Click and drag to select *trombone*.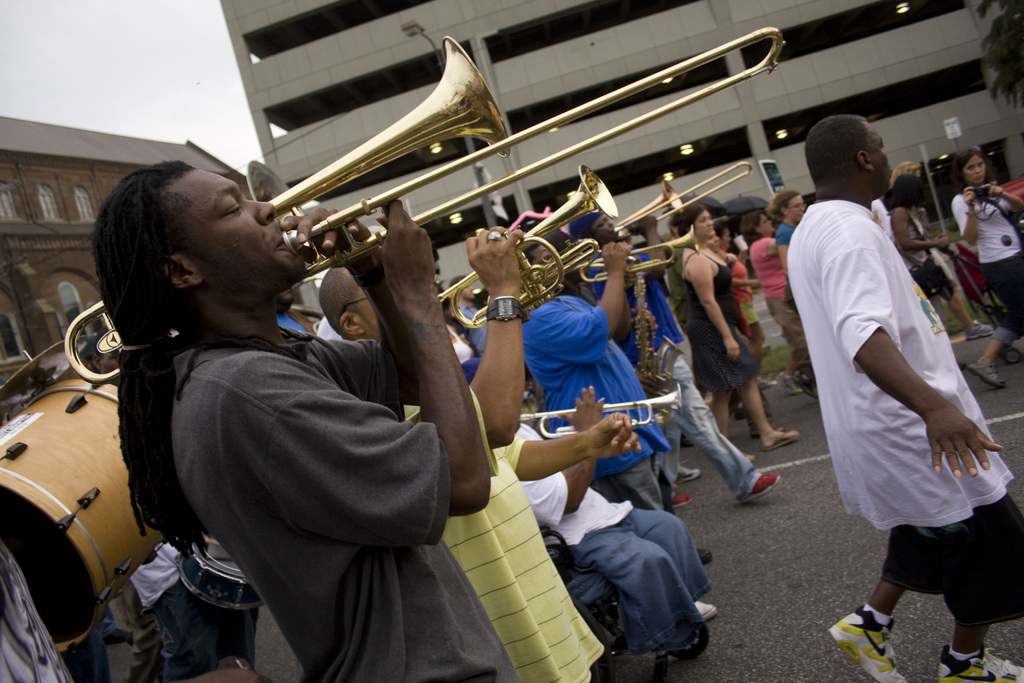
Selection: 66:31:783:382.
